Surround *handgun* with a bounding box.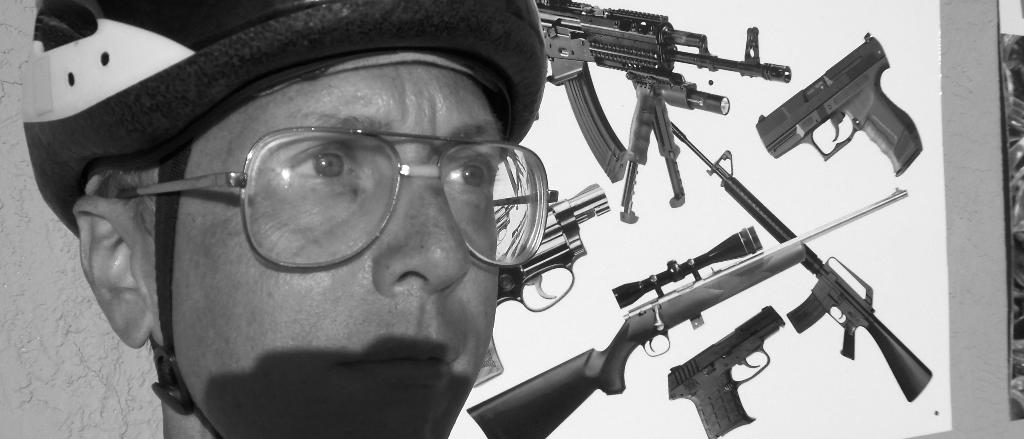
x1=531 y1=0 x2=794 y2=224.
